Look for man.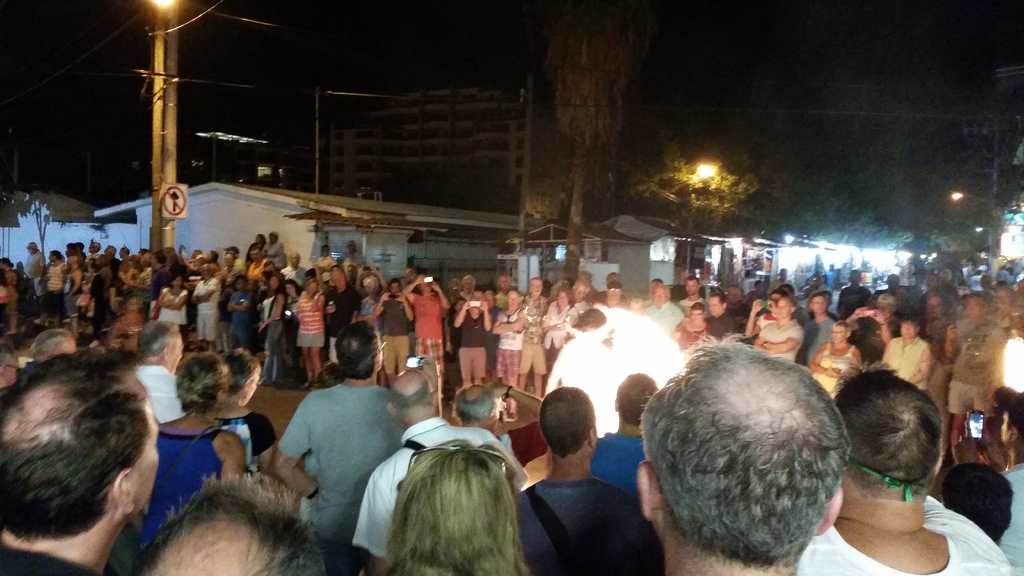
Found: <bbox>192, 264, 221, 351</bbox>.
